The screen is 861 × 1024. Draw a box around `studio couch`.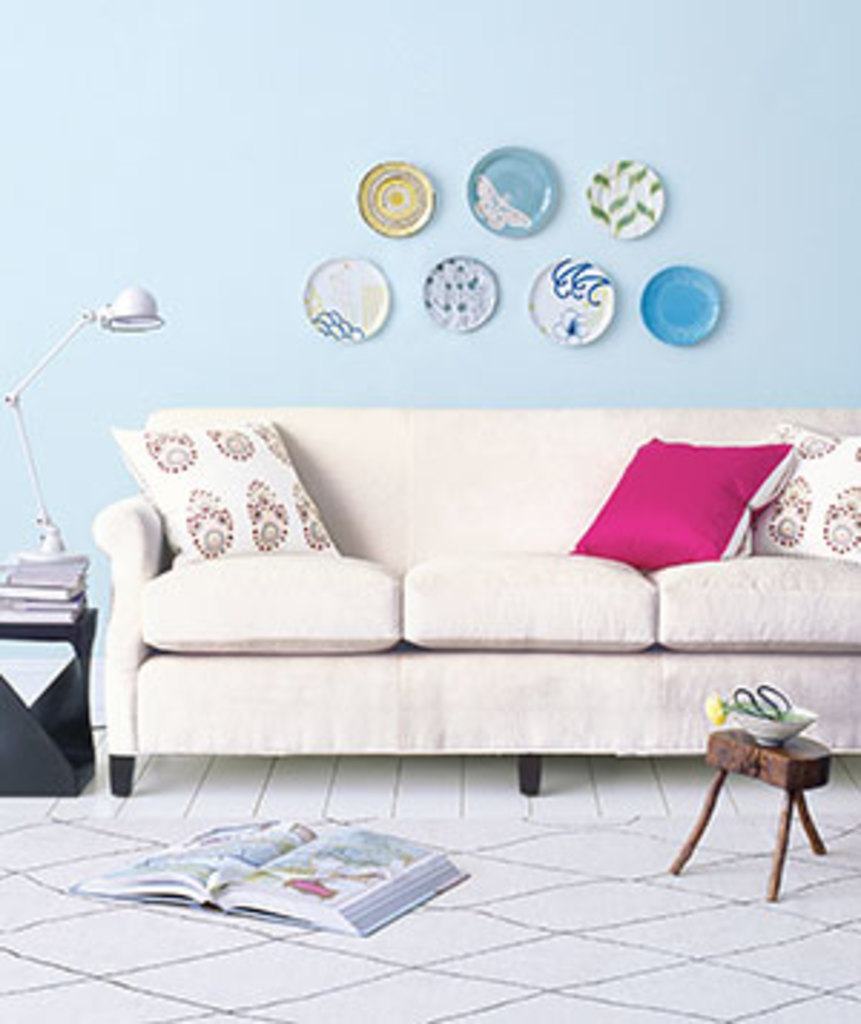
(100, 399, 858, 806).
